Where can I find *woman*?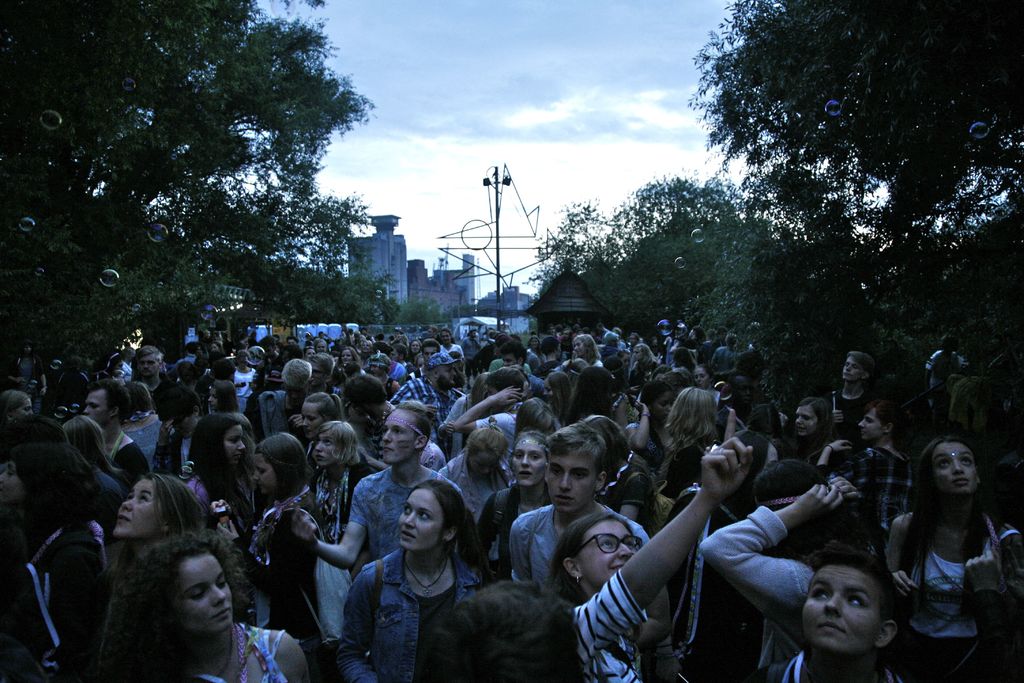
You can find it at l=296, t=383, r=348, b=462.
